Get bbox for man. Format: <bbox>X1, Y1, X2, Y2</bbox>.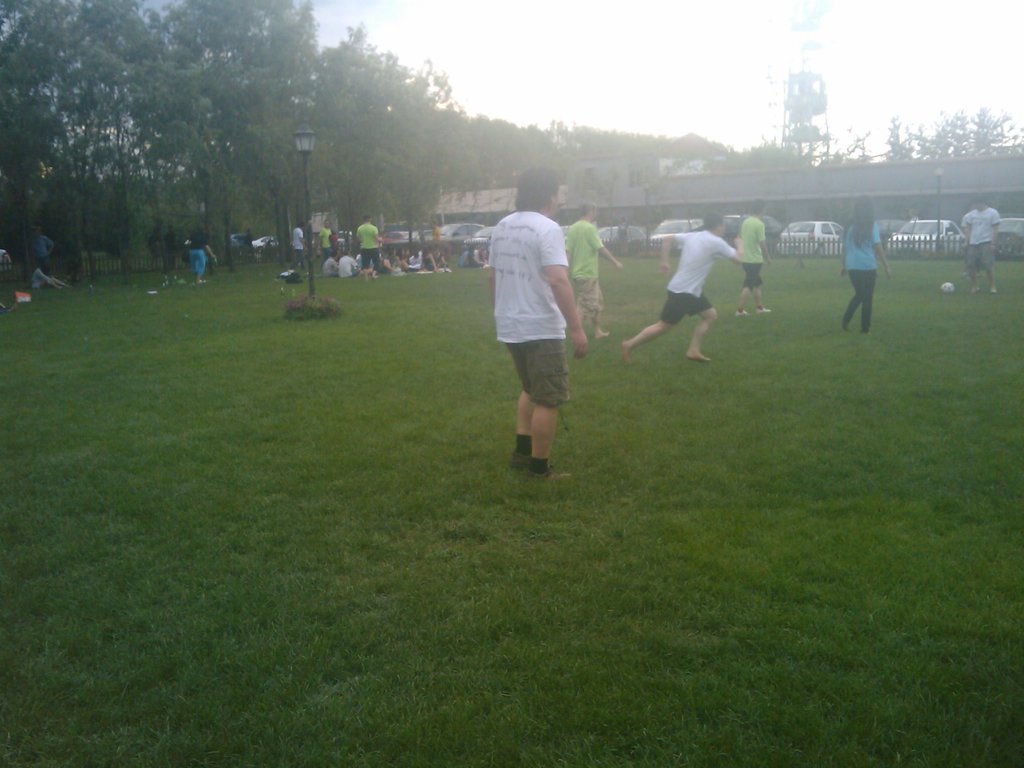
<bbox>561, 202, 624, 338</bbox>.
